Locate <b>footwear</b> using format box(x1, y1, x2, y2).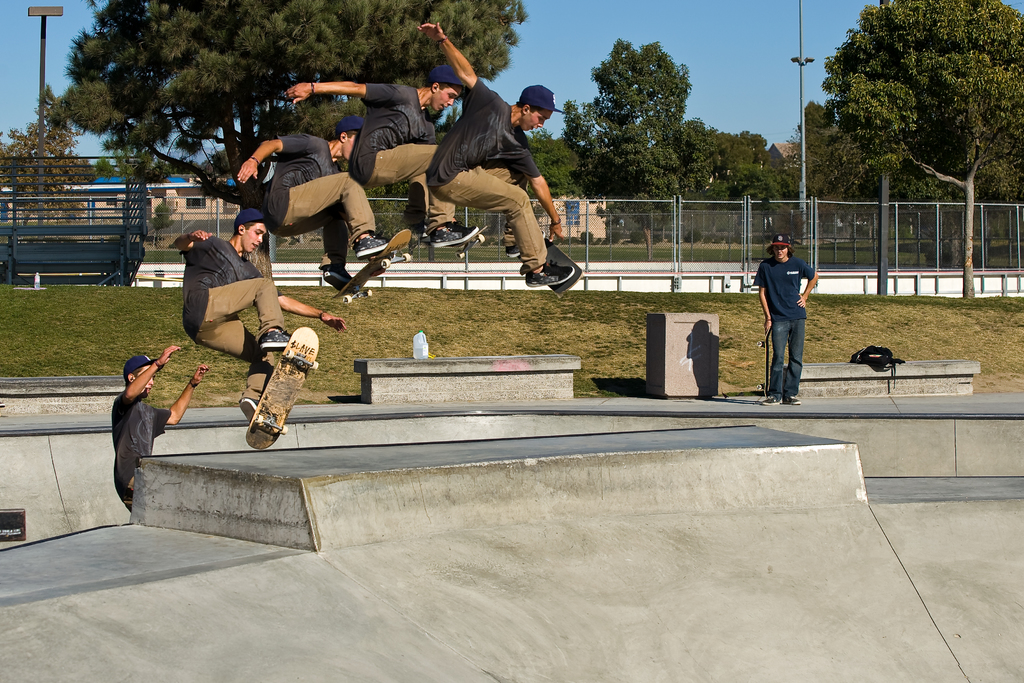
box(358, 233, 384, 259).
